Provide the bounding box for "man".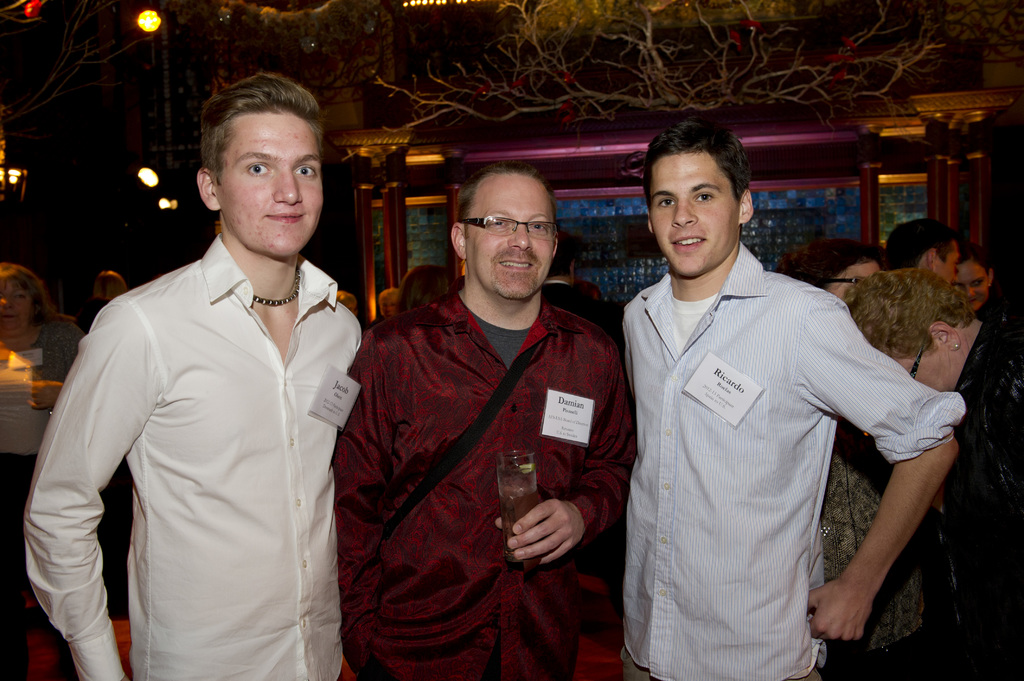
bbox=[539, 232, 615, 342].
